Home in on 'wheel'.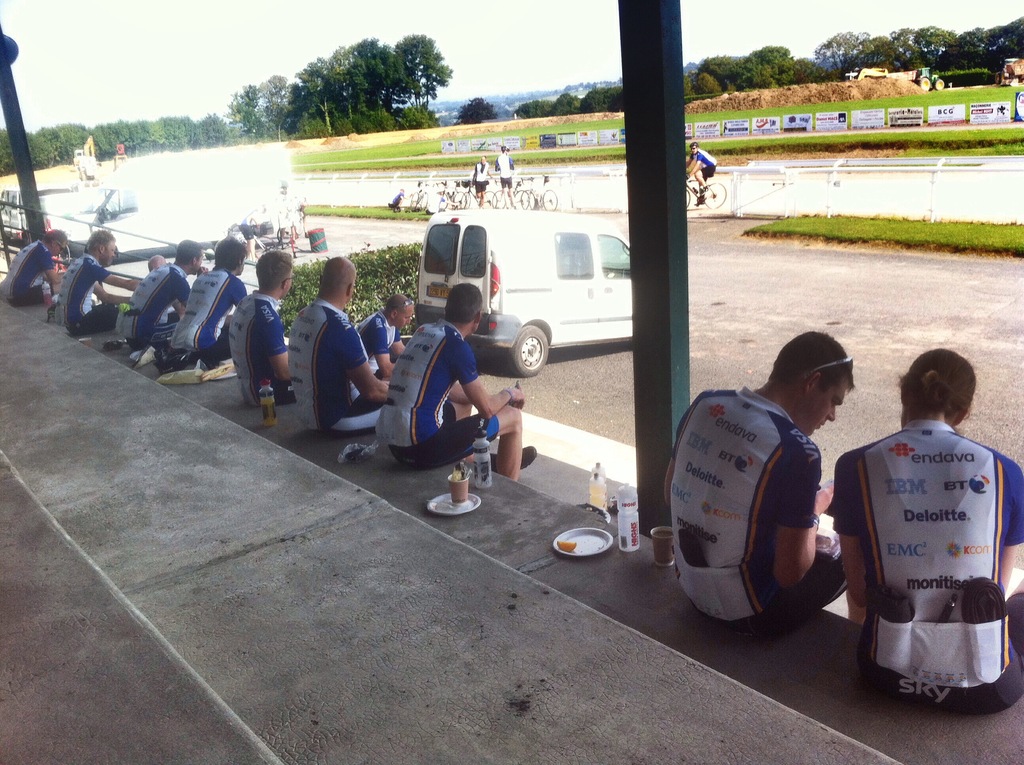
Homed in at (x1=490, y1=187, x2=504, y2=208).
